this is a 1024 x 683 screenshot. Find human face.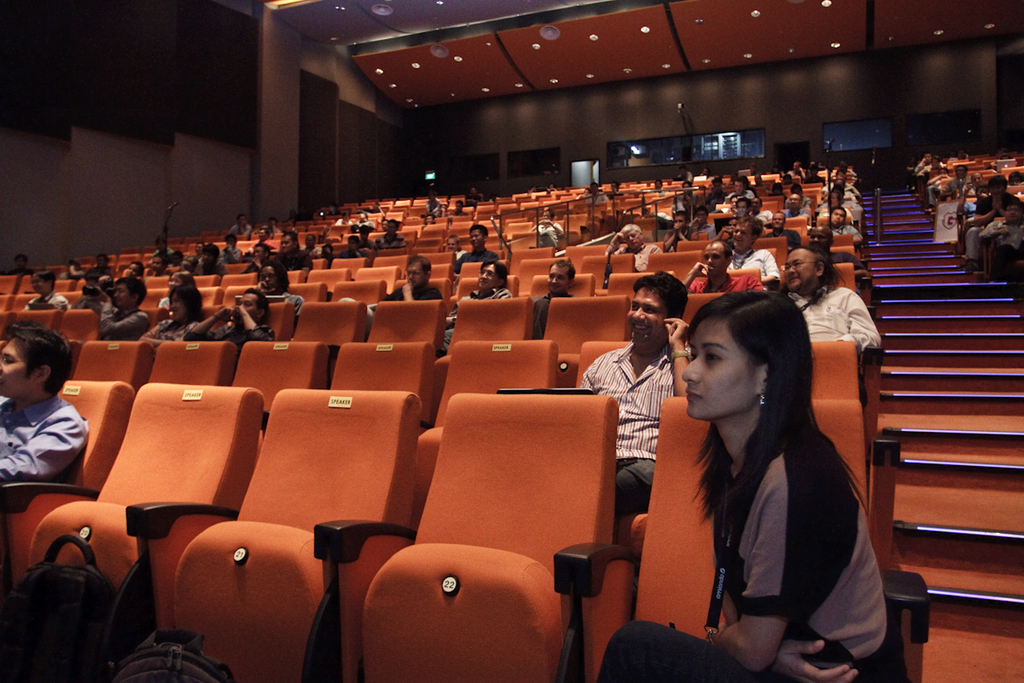
Bounding box: <bbox>547, 260, 572, 294</bbox>.
